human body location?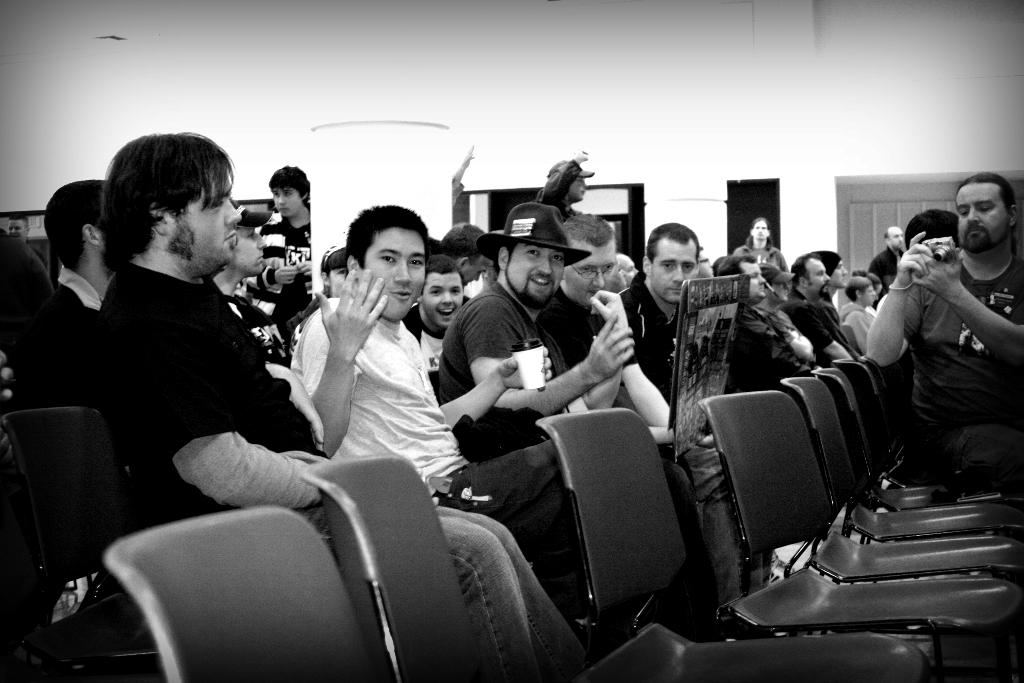
[x1=868, y1=222, x2=904, y2=308]
